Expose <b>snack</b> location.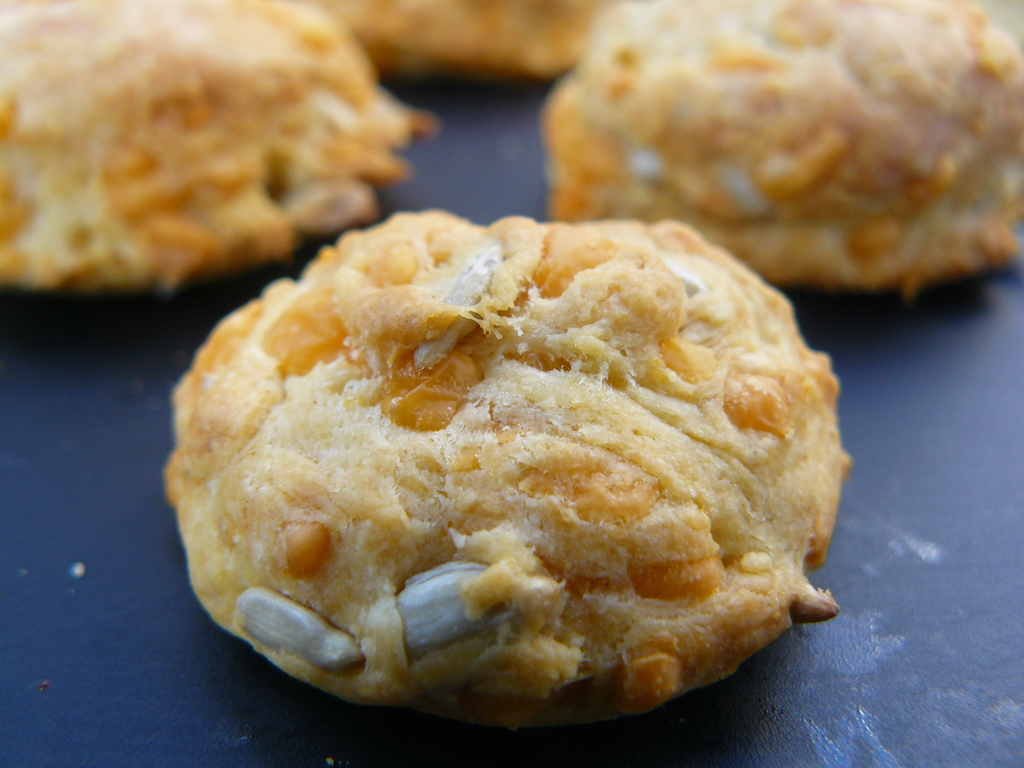
Exposed at 325, 0, 639, 90.
